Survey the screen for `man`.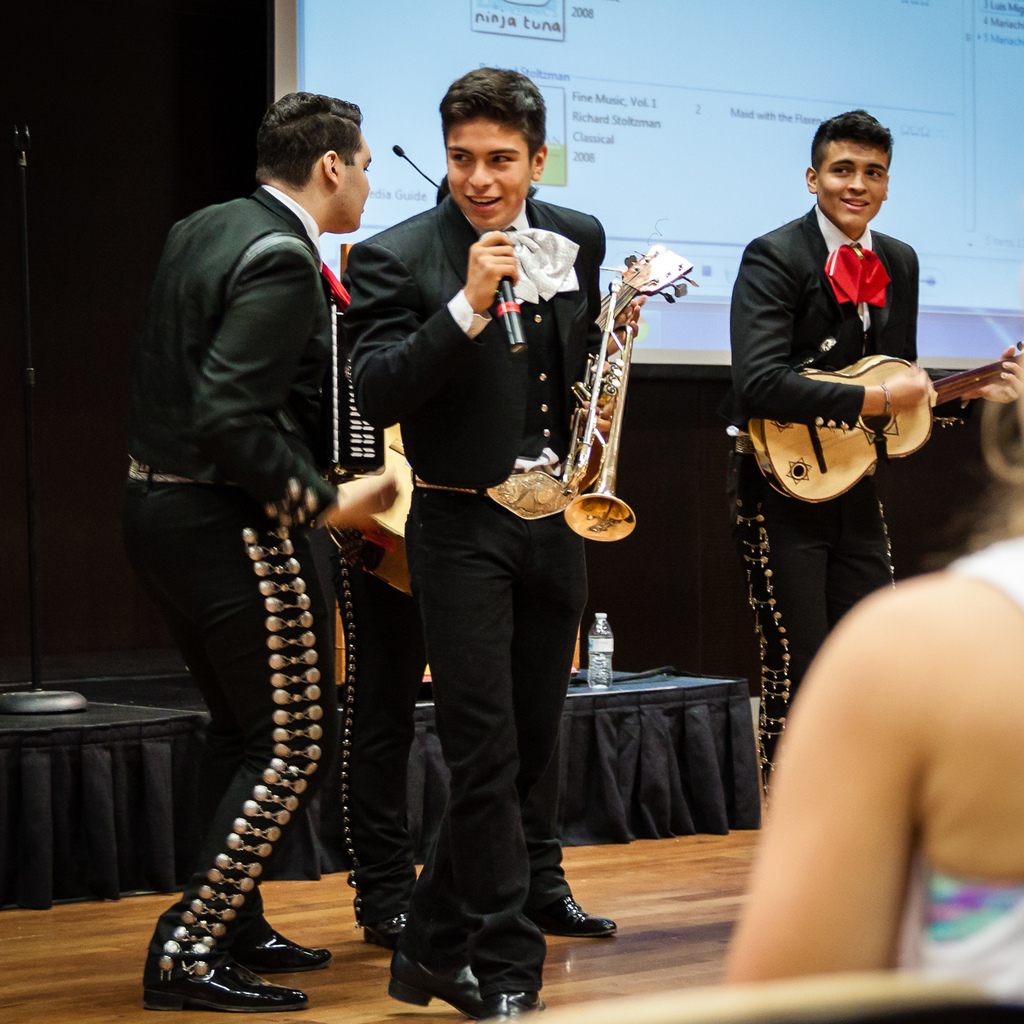
Survey found: (349, 82, 662, 948).
